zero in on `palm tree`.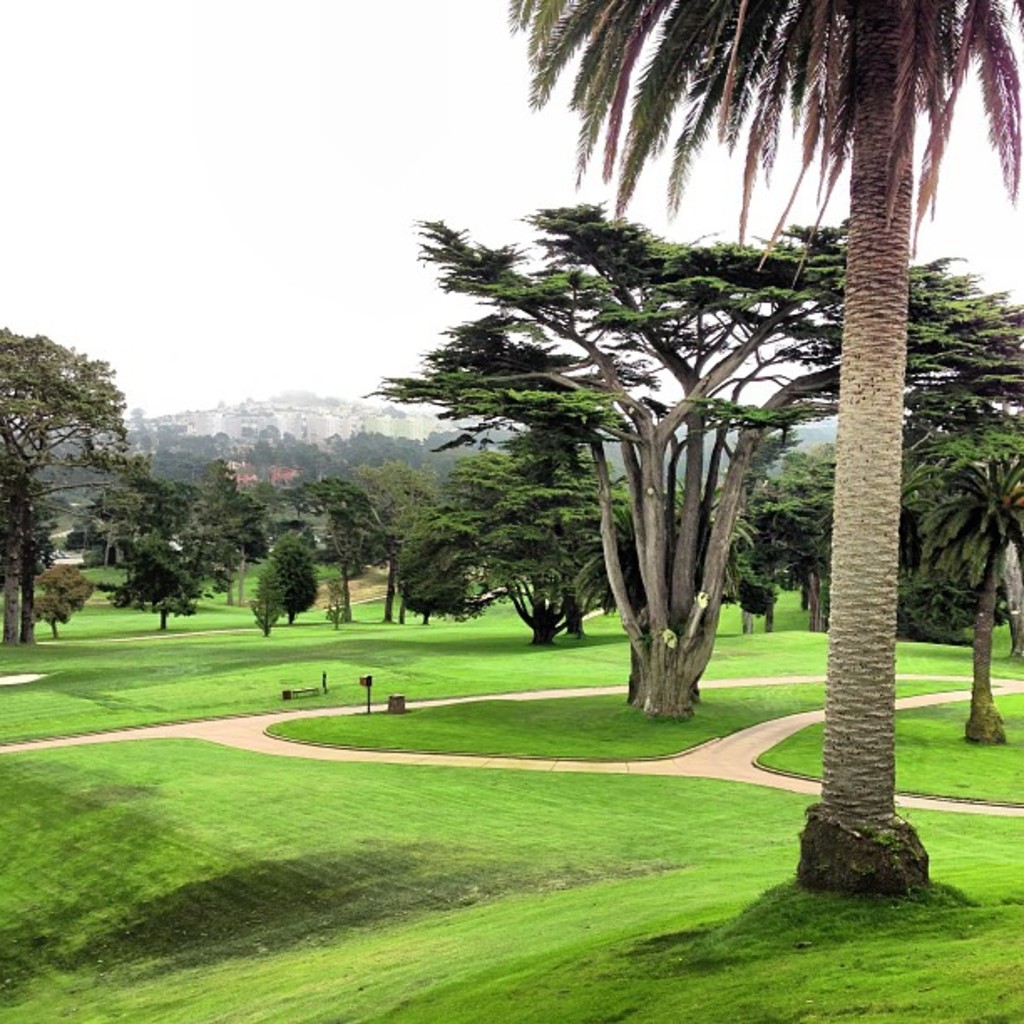
Zeroed in: BBox(102, 472, 169, 619).
